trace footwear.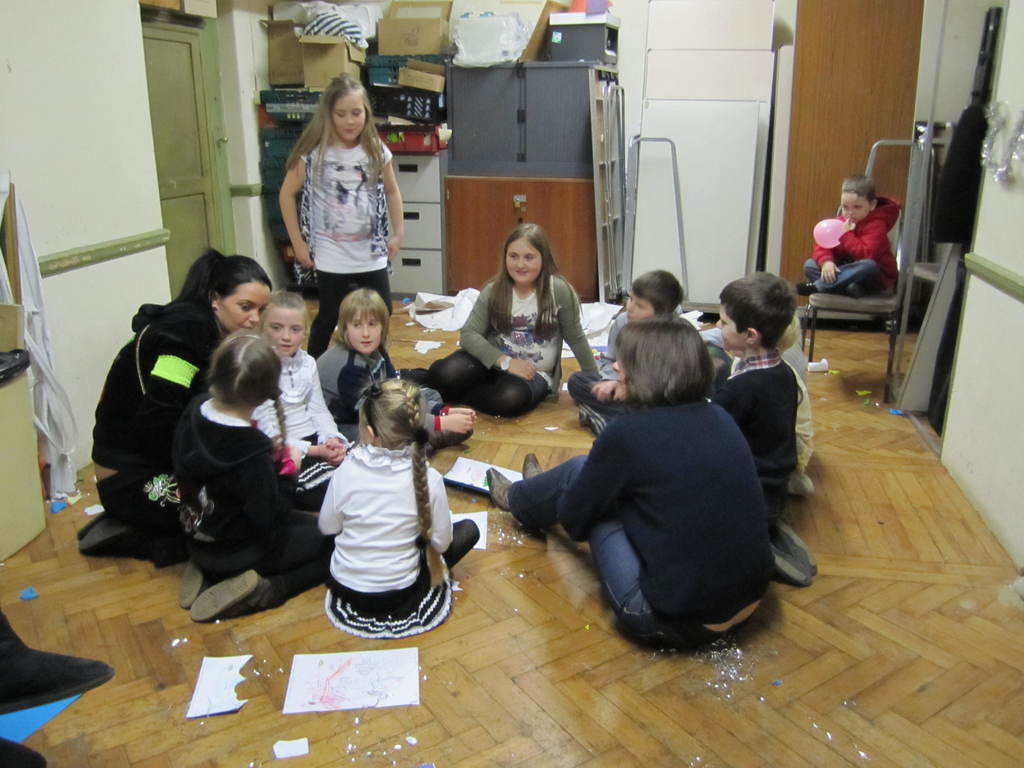
Traced to rect(182, 563, 209, 609).
